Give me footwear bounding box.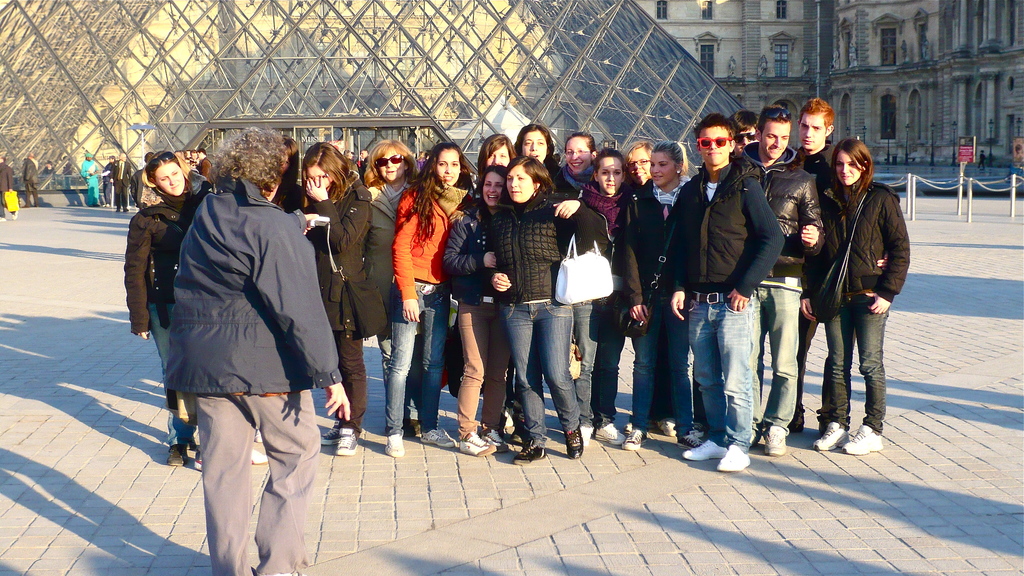
681, 430, 702, 446.
